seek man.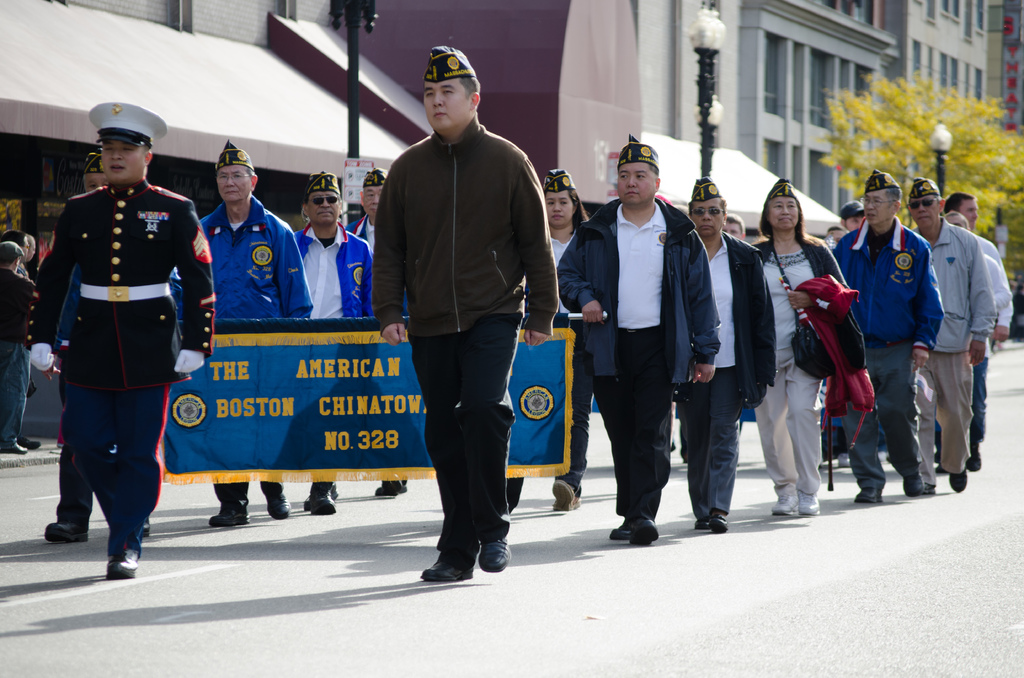
left=170, top=138, right=319, bottom=526.
